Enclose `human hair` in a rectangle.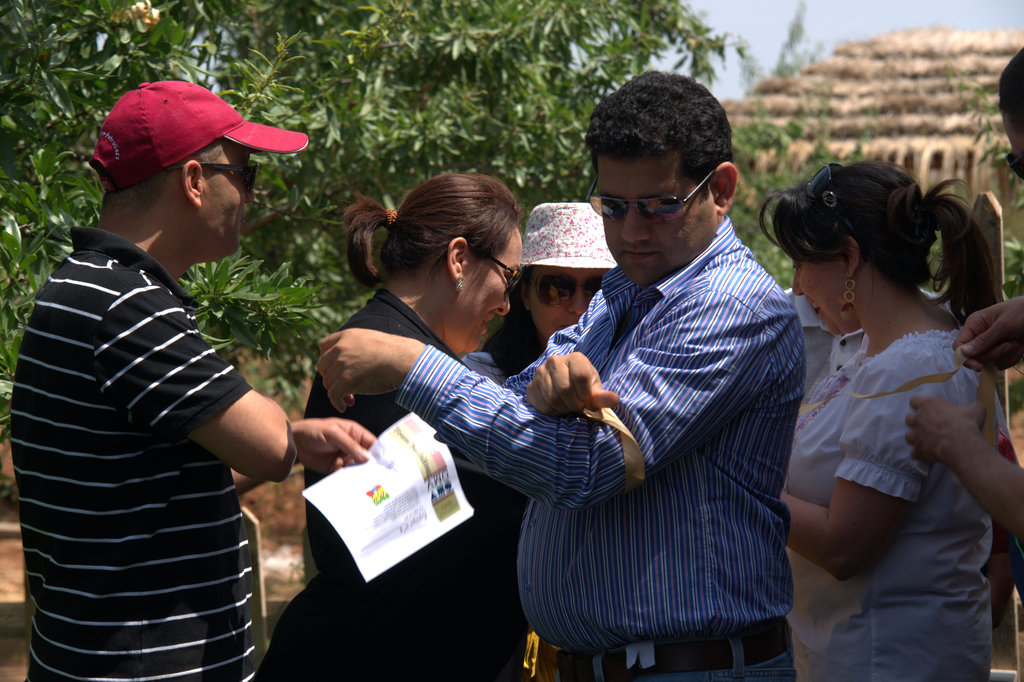
pyautogui.locateOnScreen(342, 170, 521, 282).
